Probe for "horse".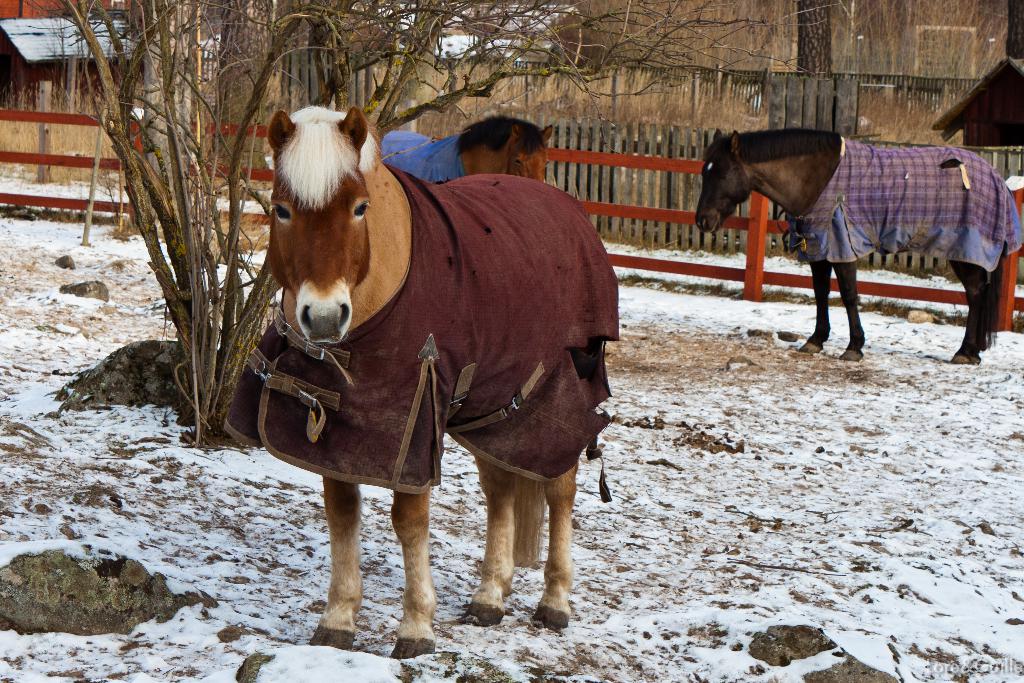
Probe result: rect(268, 100, 614, 658).
